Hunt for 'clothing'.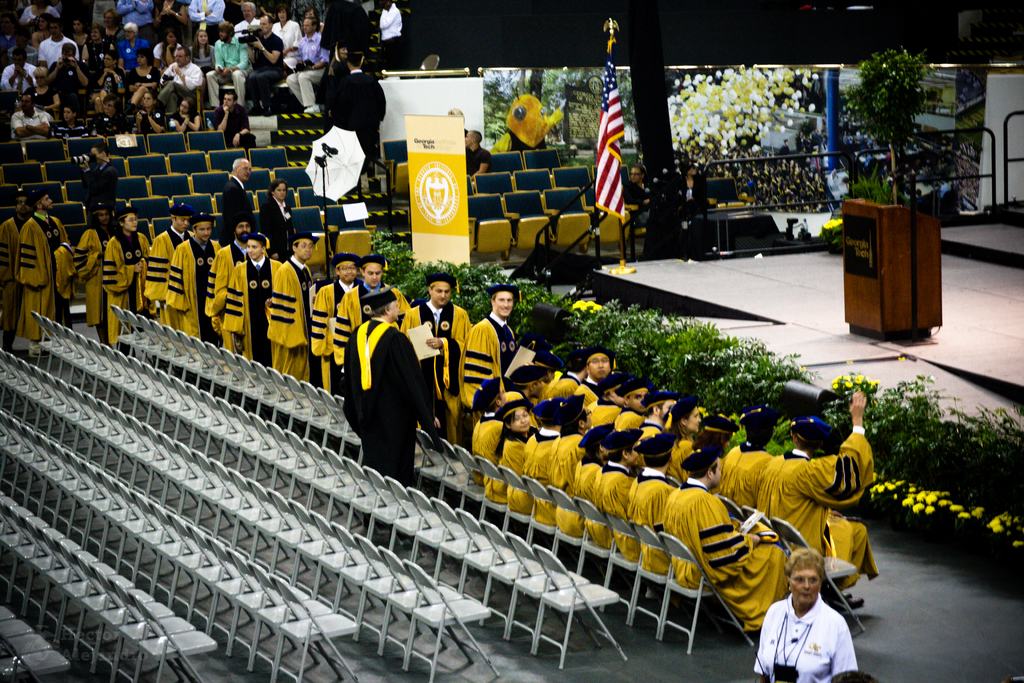
Hunted down at box(17, 215, 69, 342).
